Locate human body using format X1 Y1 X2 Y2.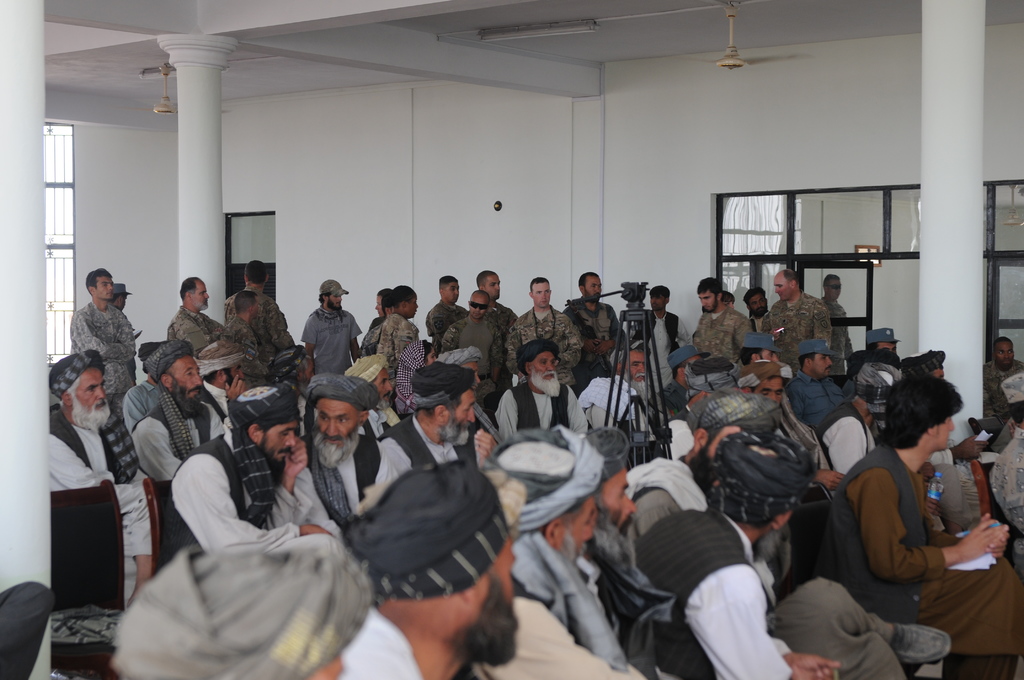
63 266 132 399.
